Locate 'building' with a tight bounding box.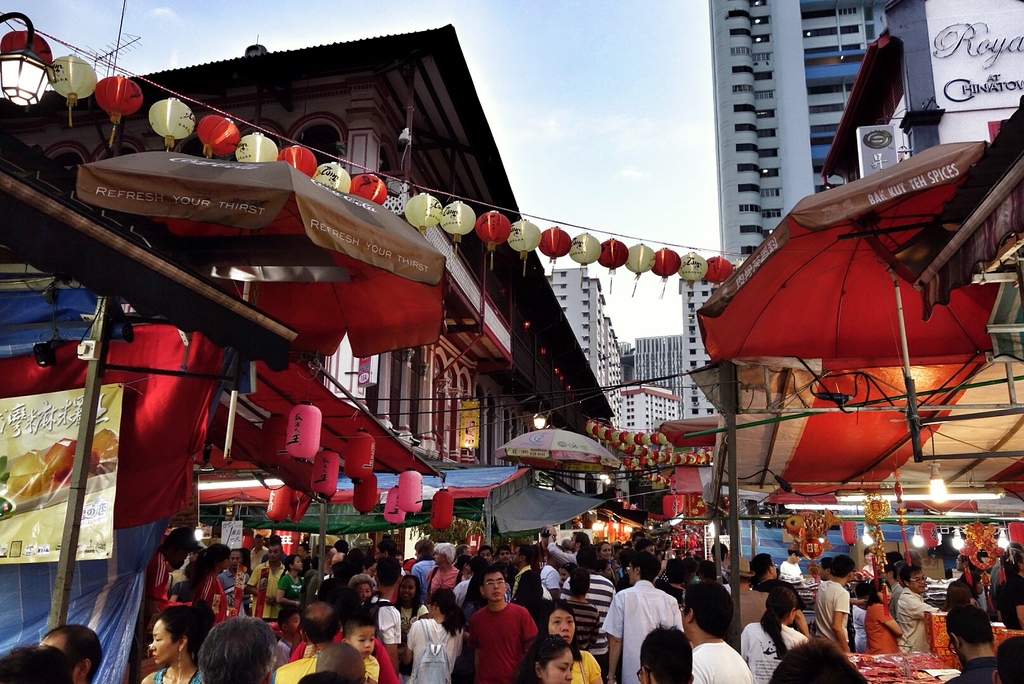
x1=683 y1=279 x2=722 y2=418.
